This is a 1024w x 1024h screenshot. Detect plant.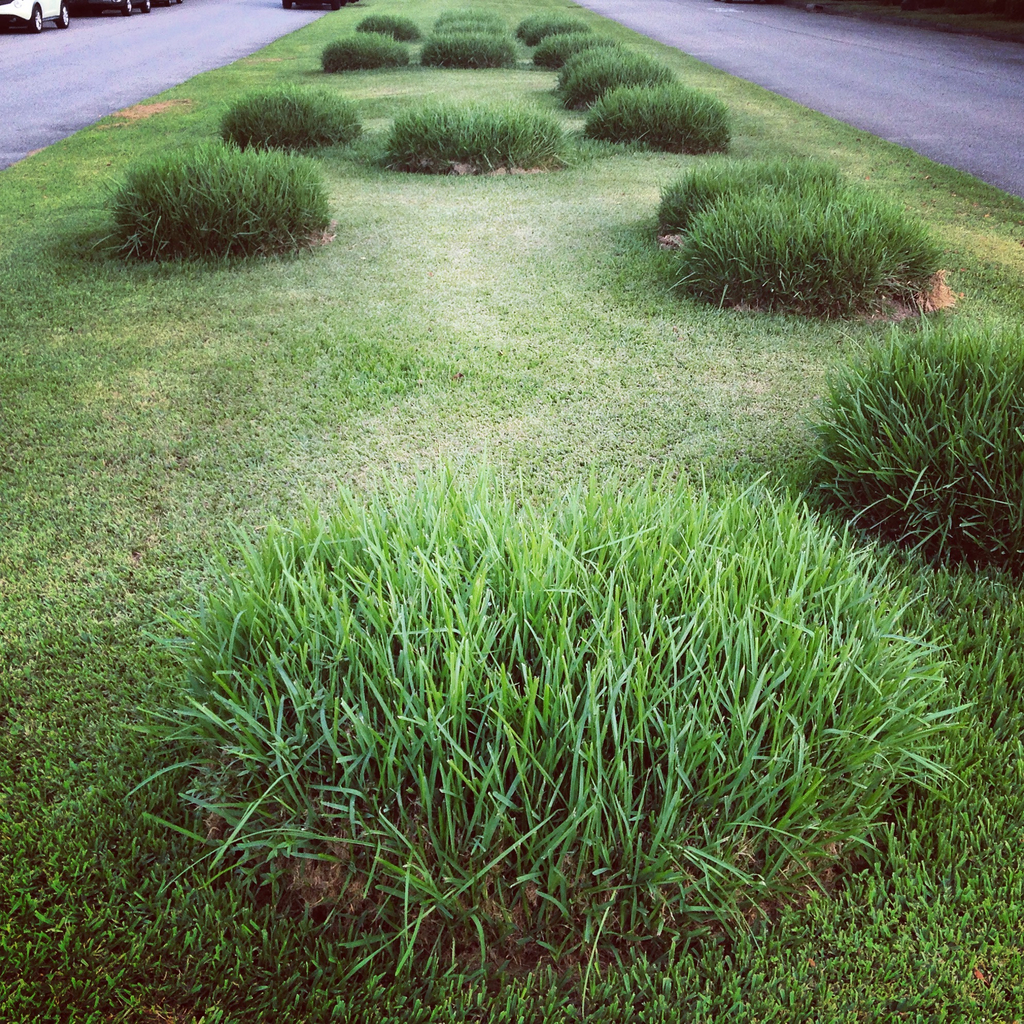
BBox(580, 77, 724, 151).
